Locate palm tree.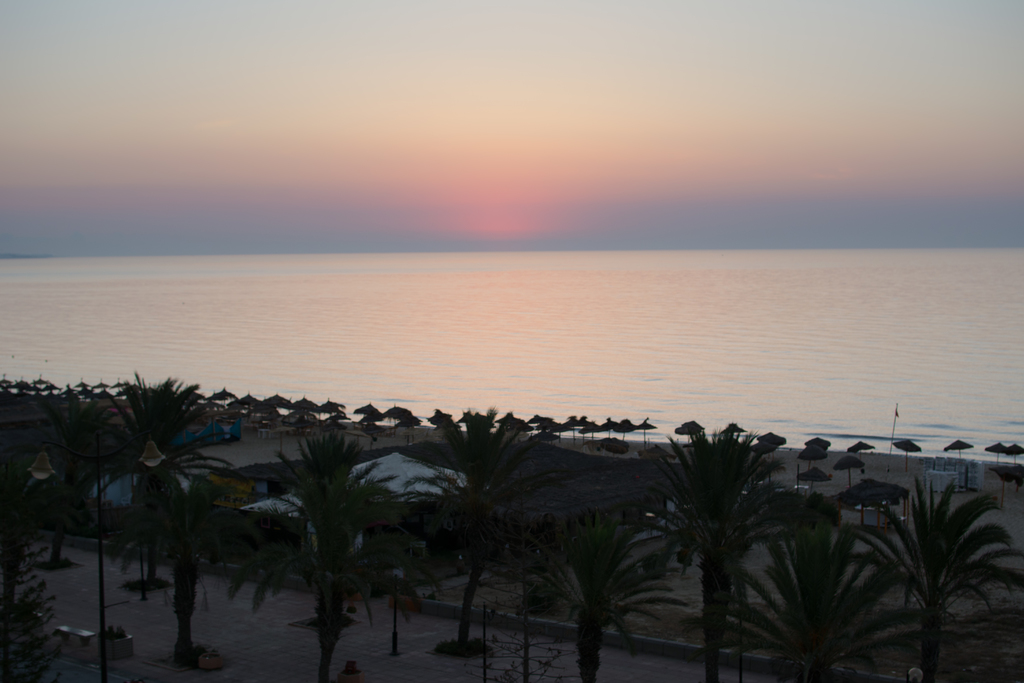
Bounding box: (x1=533, y1=445, x2=706, y2=682).
